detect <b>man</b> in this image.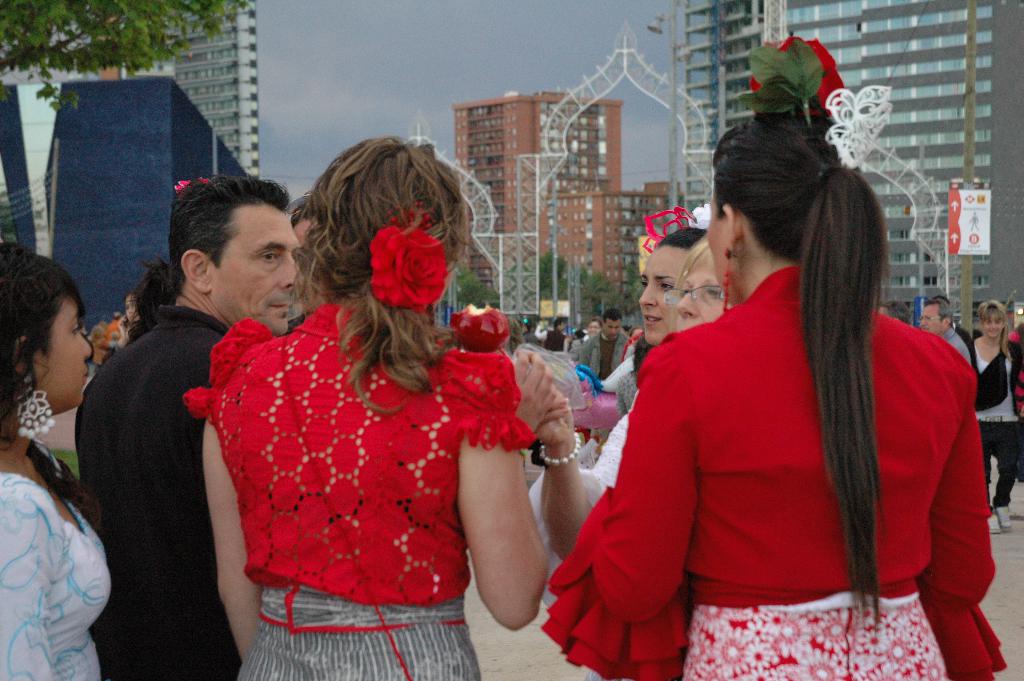
Detection: x1=877 y1=300 x2=913 y2=327.
